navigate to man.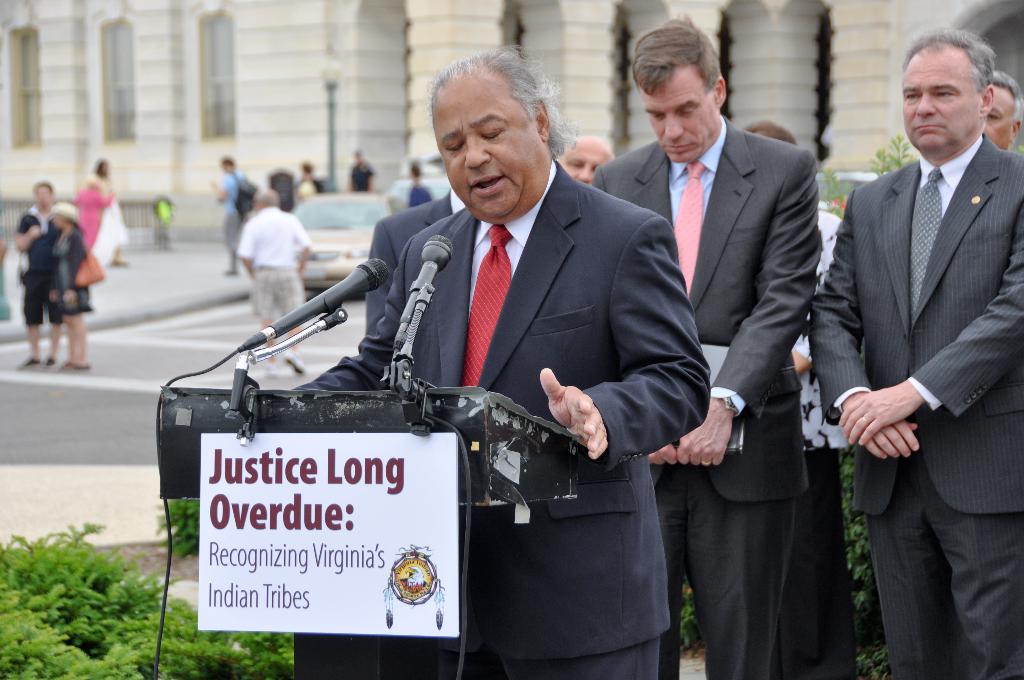
Navigation target: crop(591, 12, 825, 679).
